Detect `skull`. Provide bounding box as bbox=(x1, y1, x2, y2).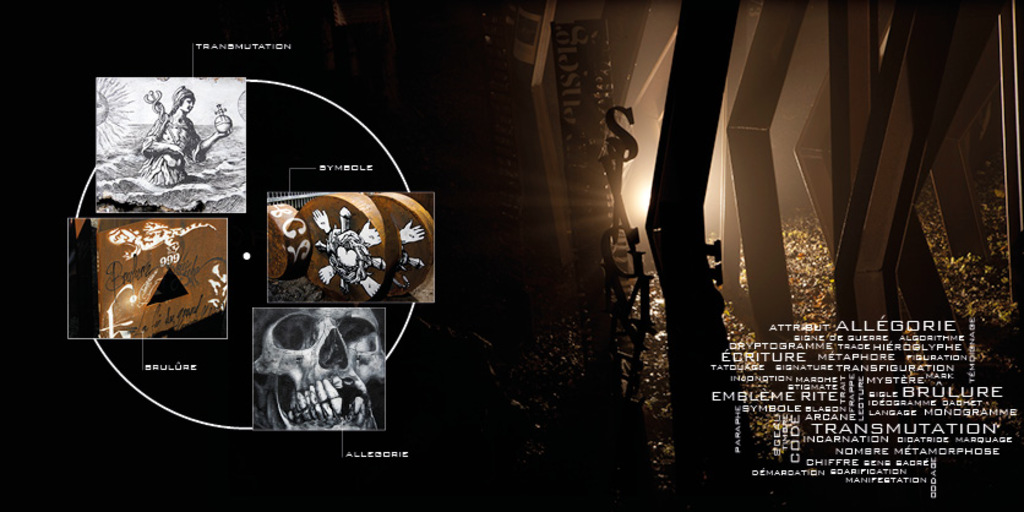
bbox=(236, 294, 372, 423).
